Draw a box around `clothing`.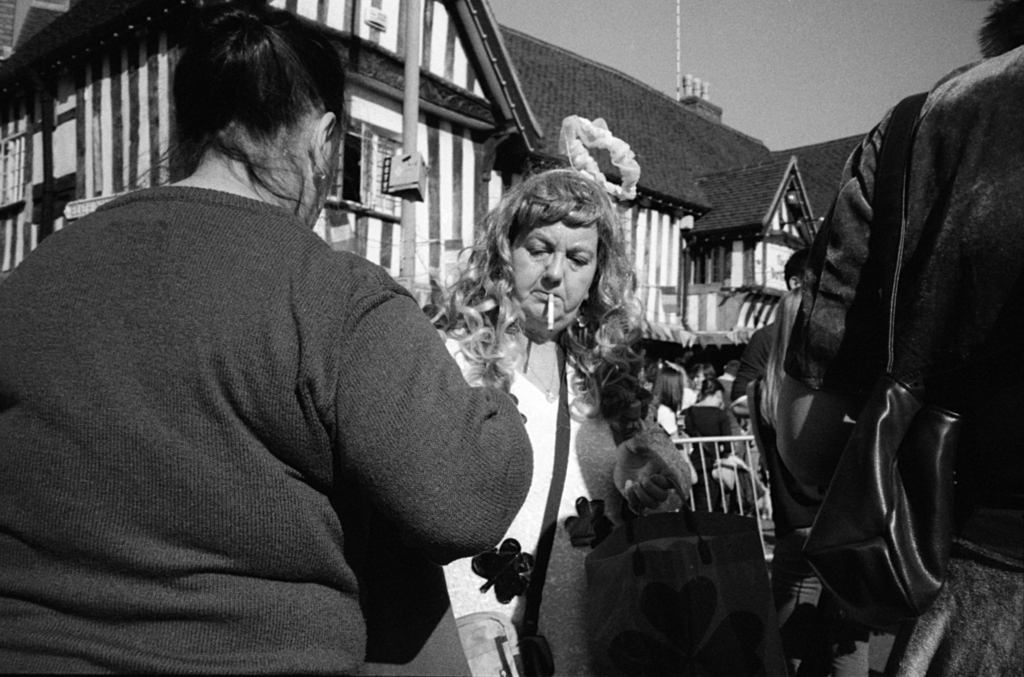
(681, 404, 738, 469).
